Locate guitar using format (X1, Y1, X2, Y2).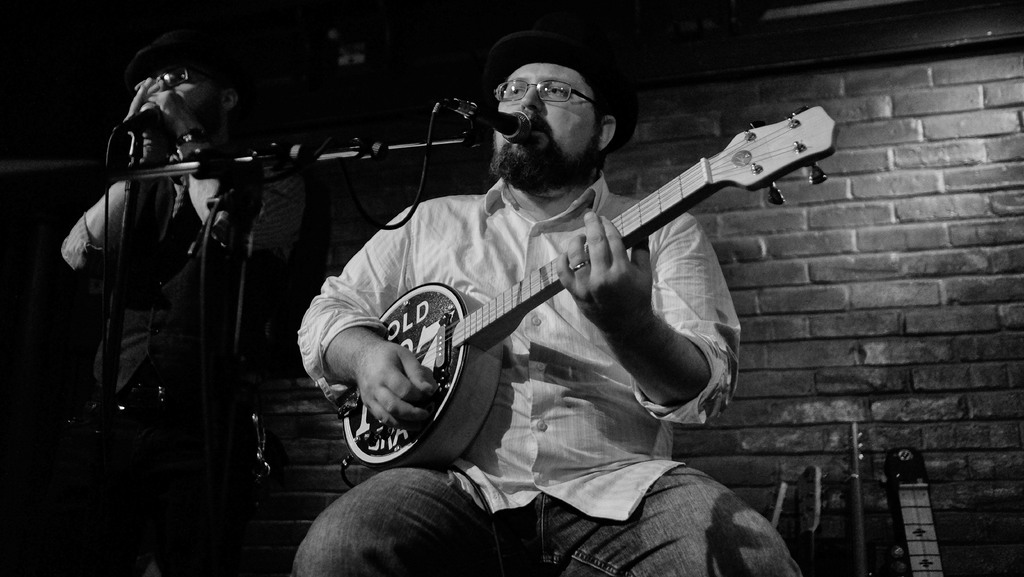
(335, 101, 842, 472).
